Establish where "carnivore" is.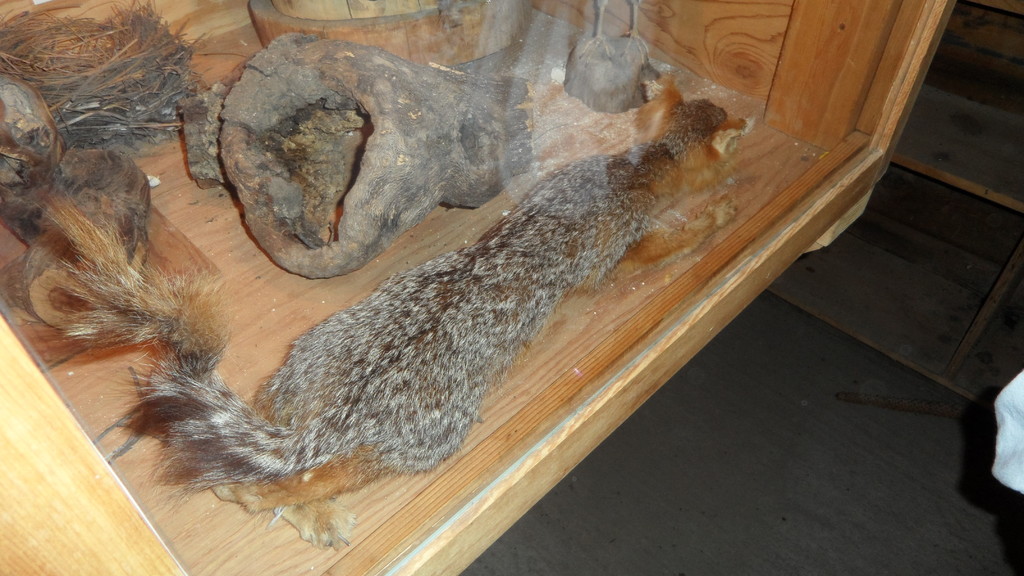
Established at [left=28, top=77, right=756, bottom=550].
